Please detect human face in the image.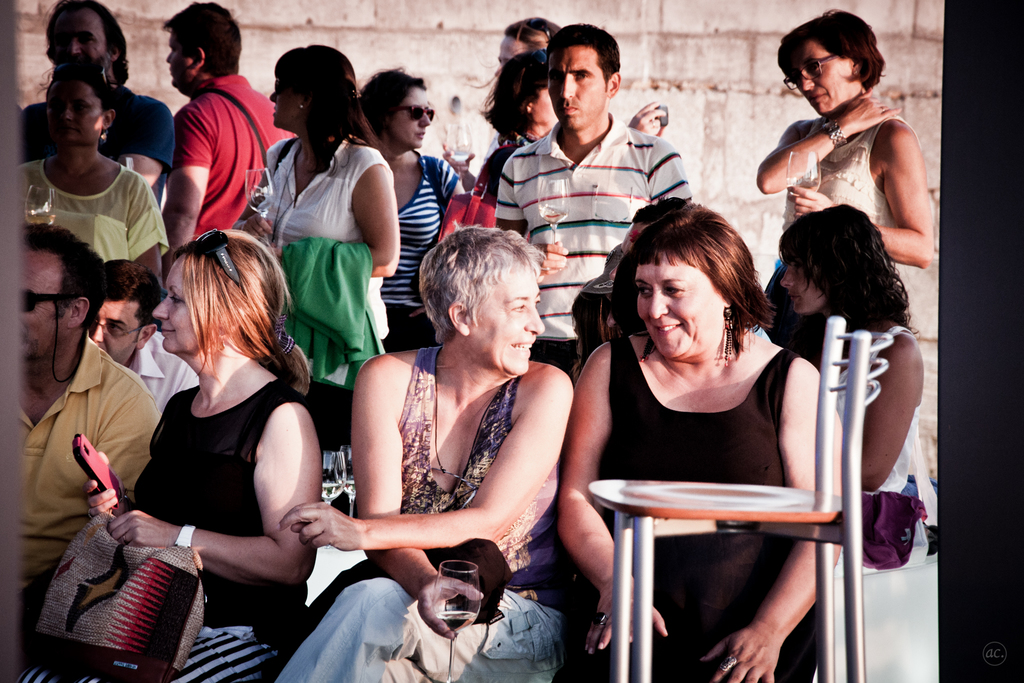
[19, 254, 67, 348].
